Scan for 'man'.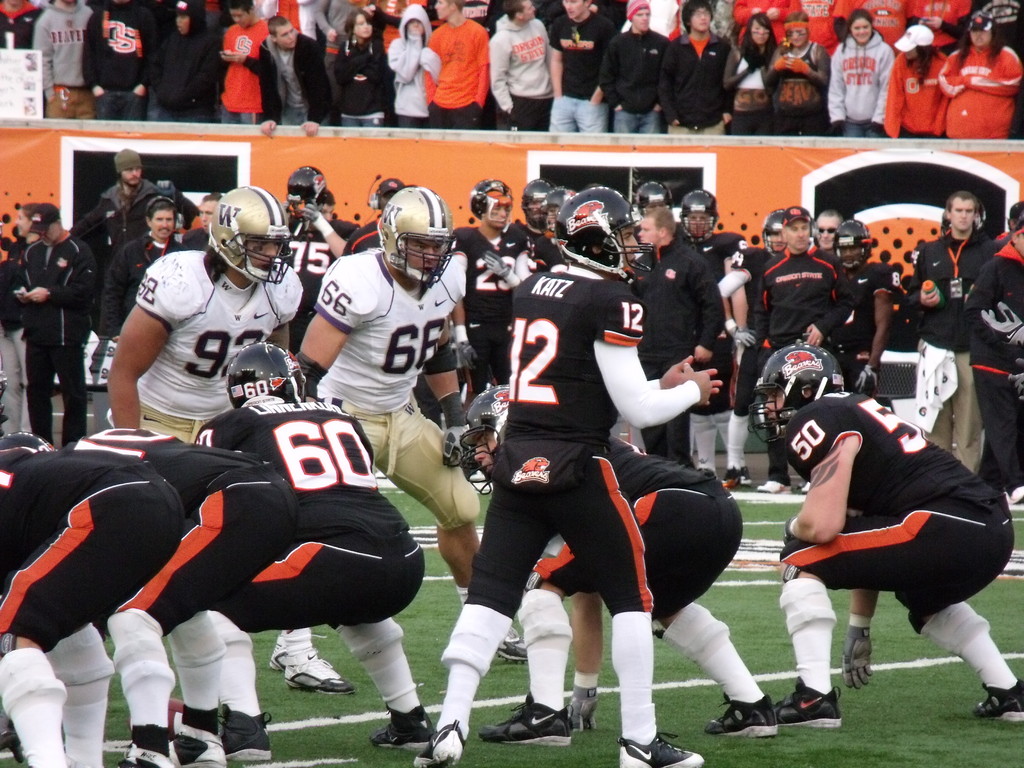
Scan result: rect(110, 198, 179, 341).
